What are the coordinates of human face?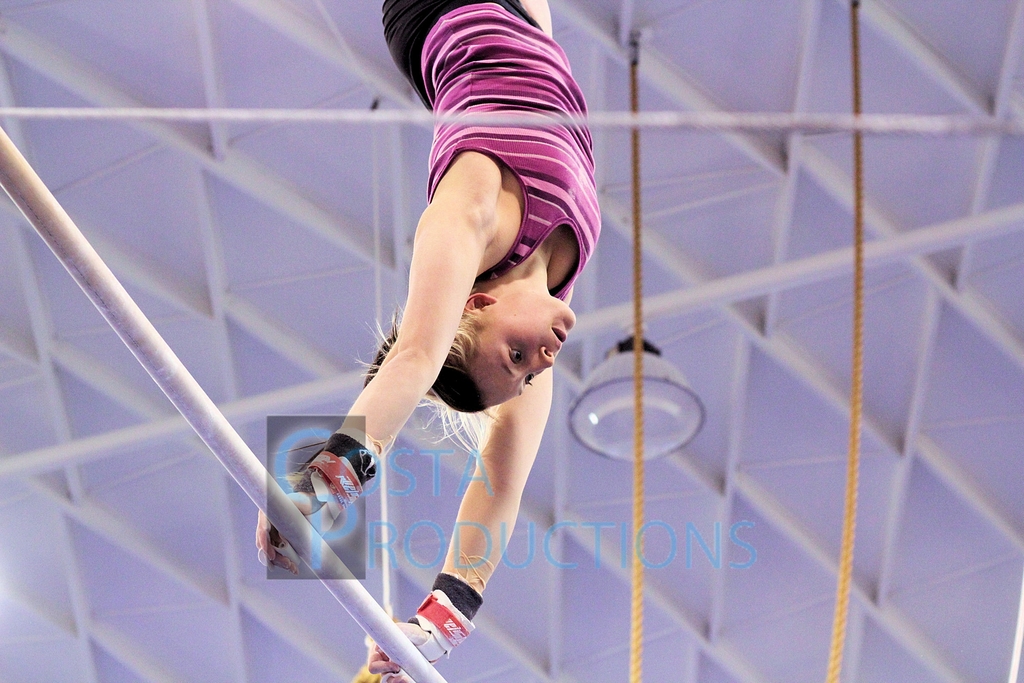
{"x1": 480, "y1": 304, "x2": 576, "y2": 398}.
